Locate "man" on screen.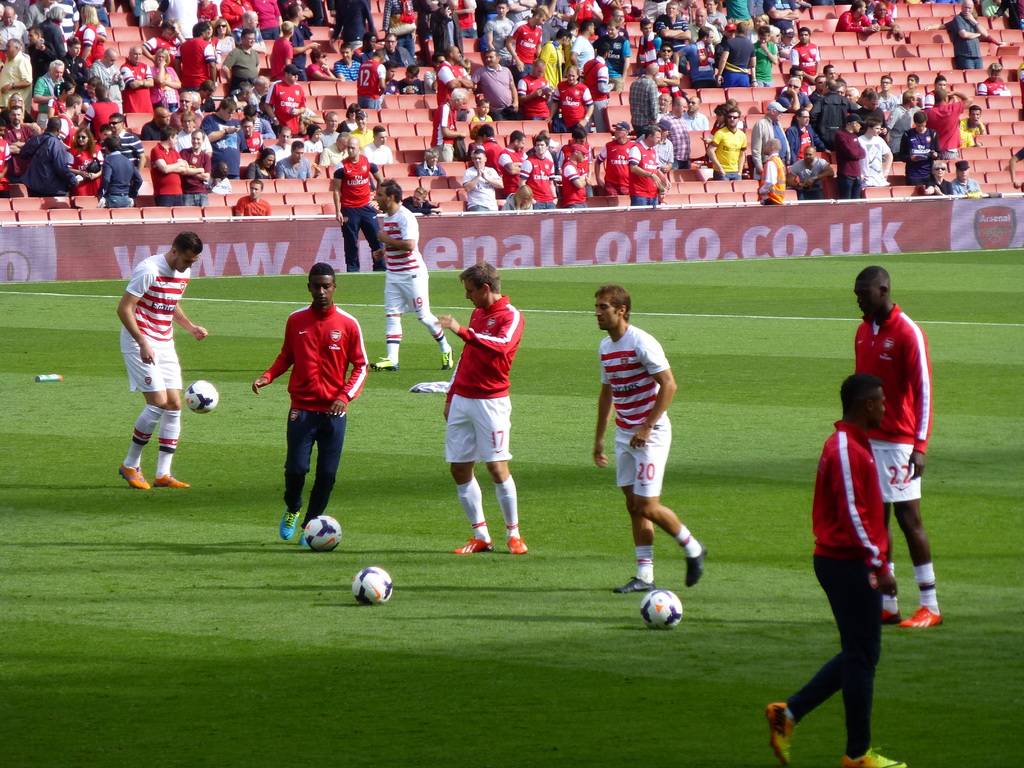
On screen at (0, 38, 37, 109).
